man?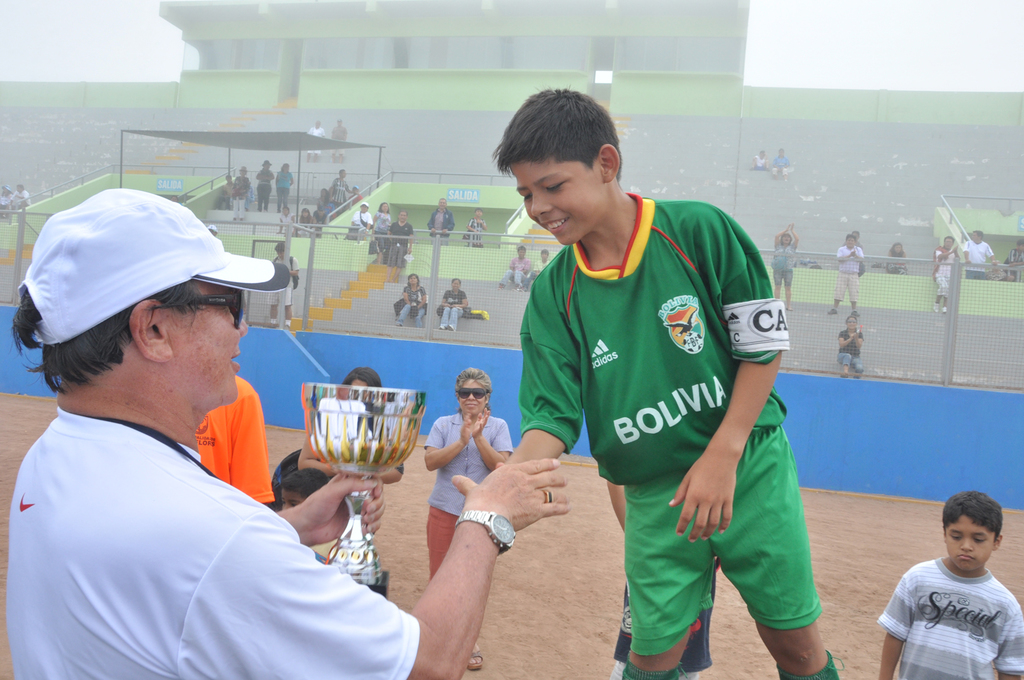
box(429, 197, 454, 238)
